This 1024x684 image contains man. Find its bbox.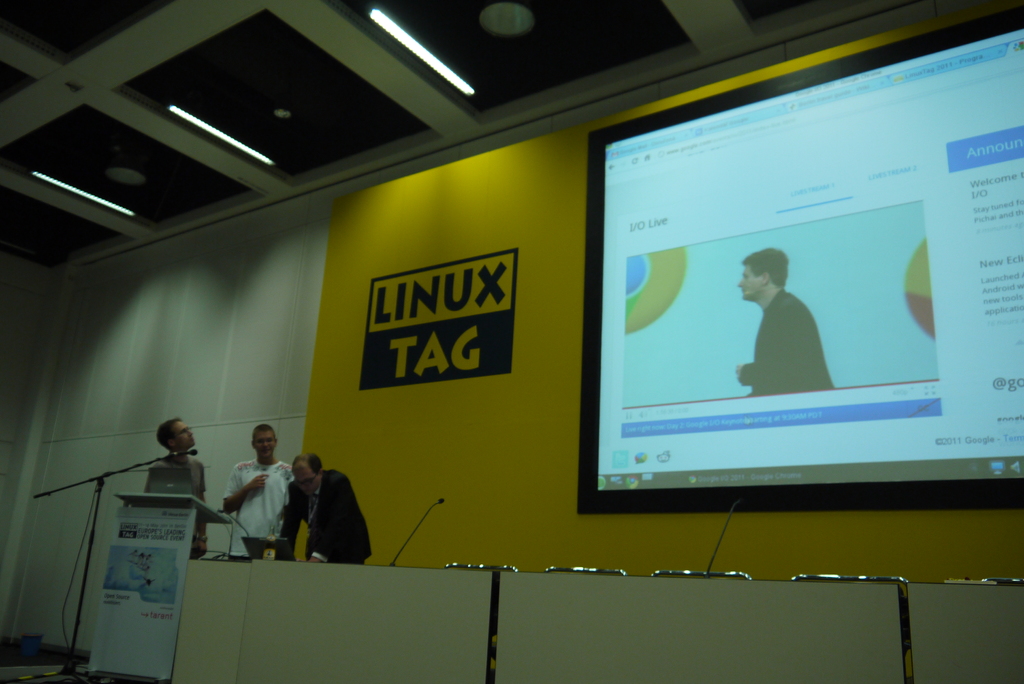
<region>270, 453, 375, 566</region>.
